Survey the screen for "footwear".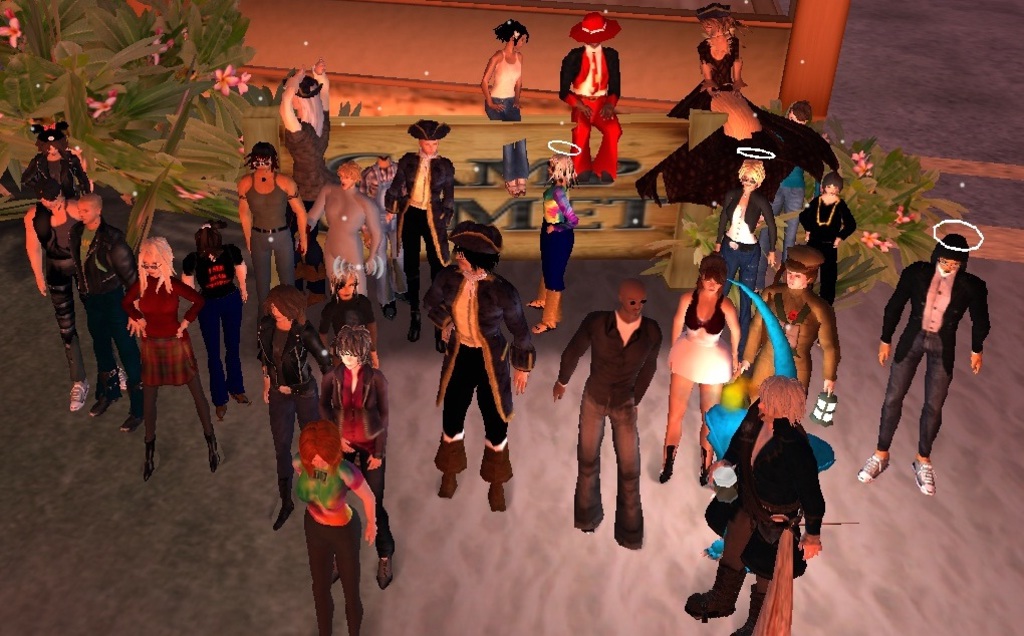
Survey found: <box>854,451,891,483</box>.
